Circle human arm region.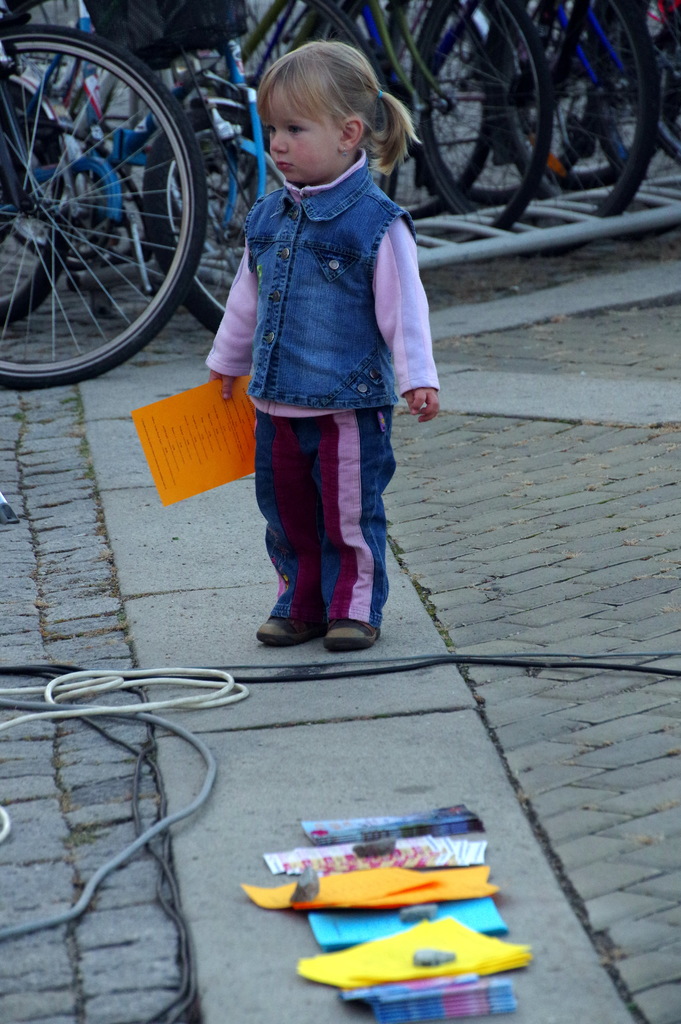
Region: 205, 239, 259, 396.
